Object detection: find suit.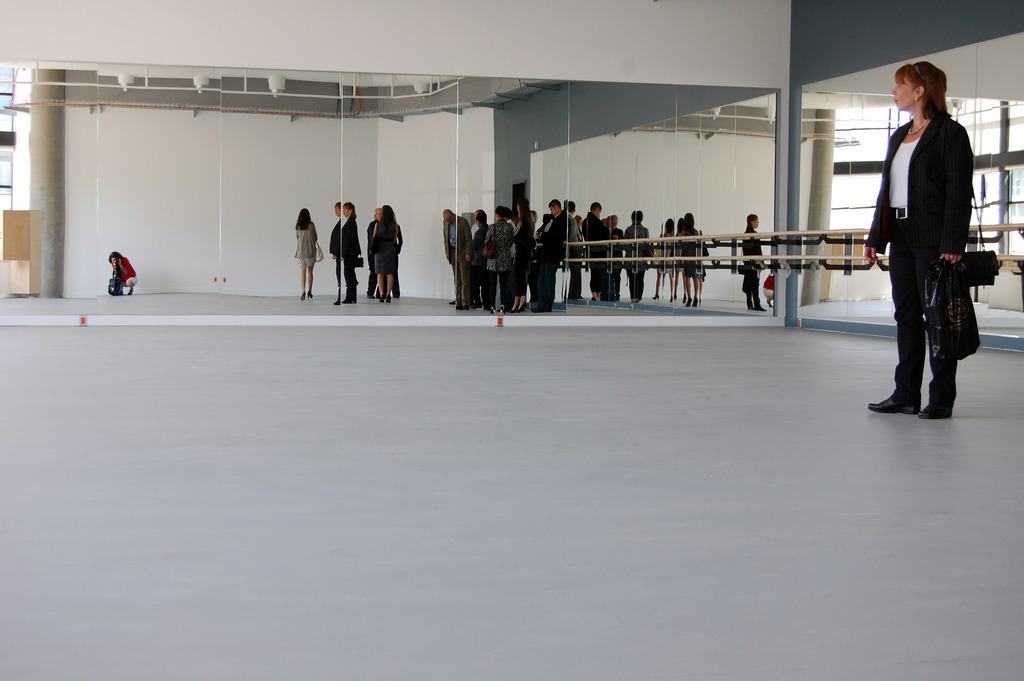
x1=872, y1=101, x2=992, y2=407.
